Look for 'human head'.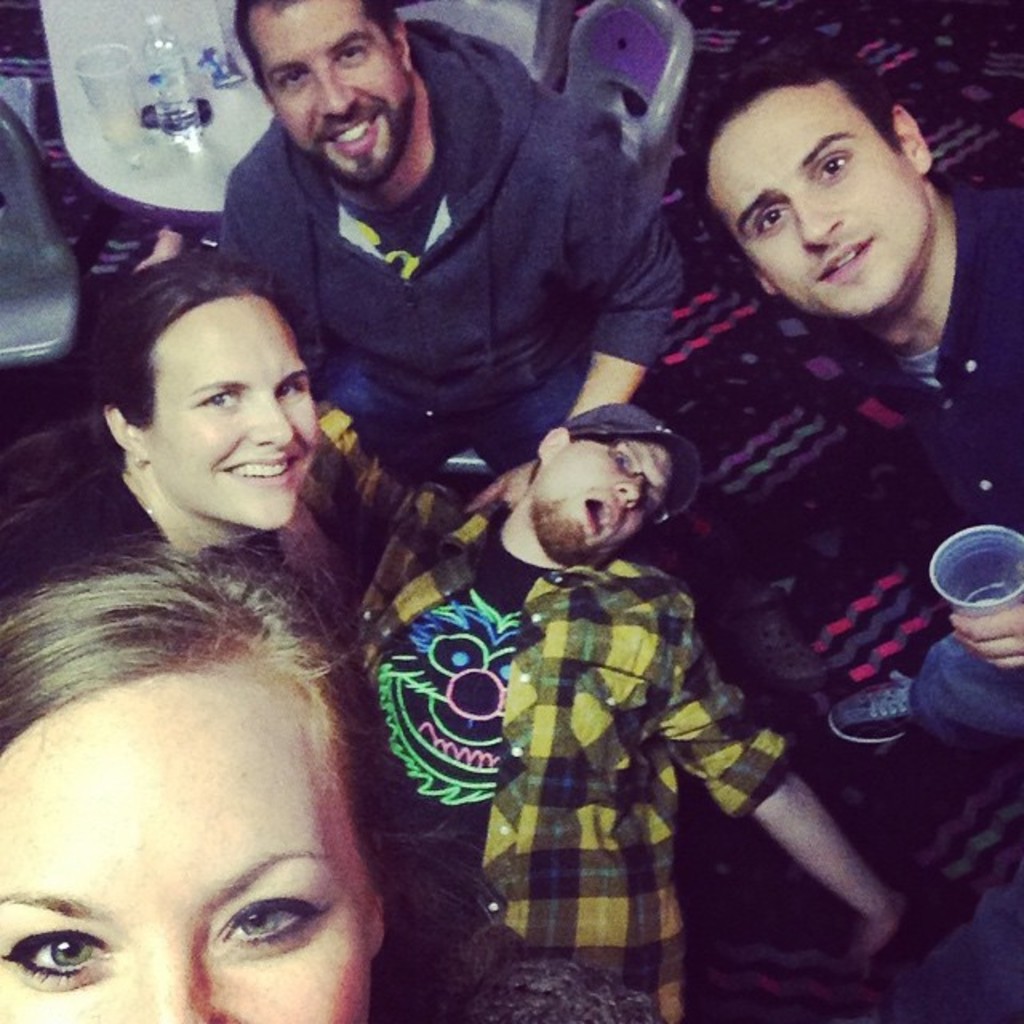
Found: 227 0 421 187.
